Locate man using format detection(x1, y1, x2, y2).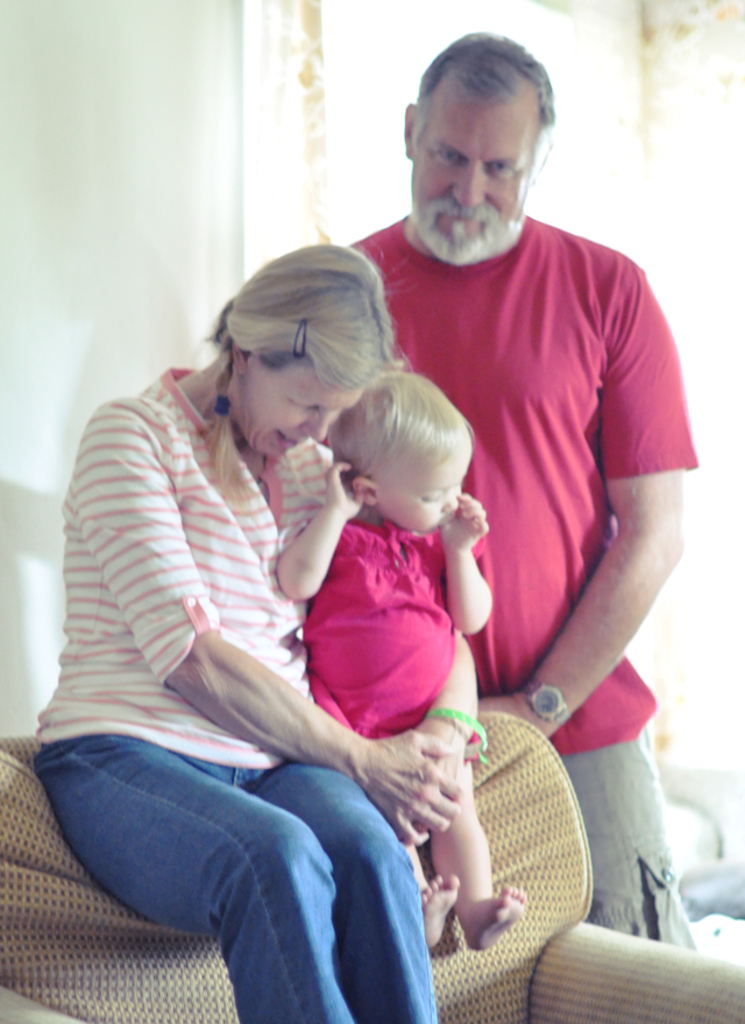
detection(257, 35, 682, 980).
